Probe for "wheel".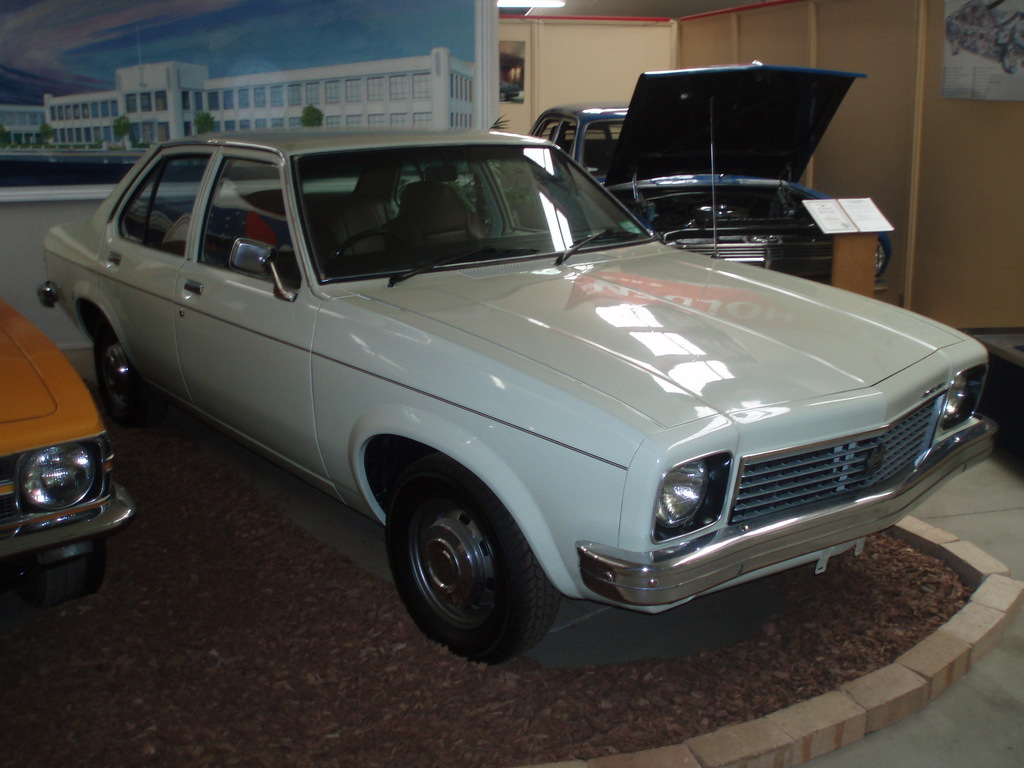
Probe result: box=[93, 321, 153, 417].
